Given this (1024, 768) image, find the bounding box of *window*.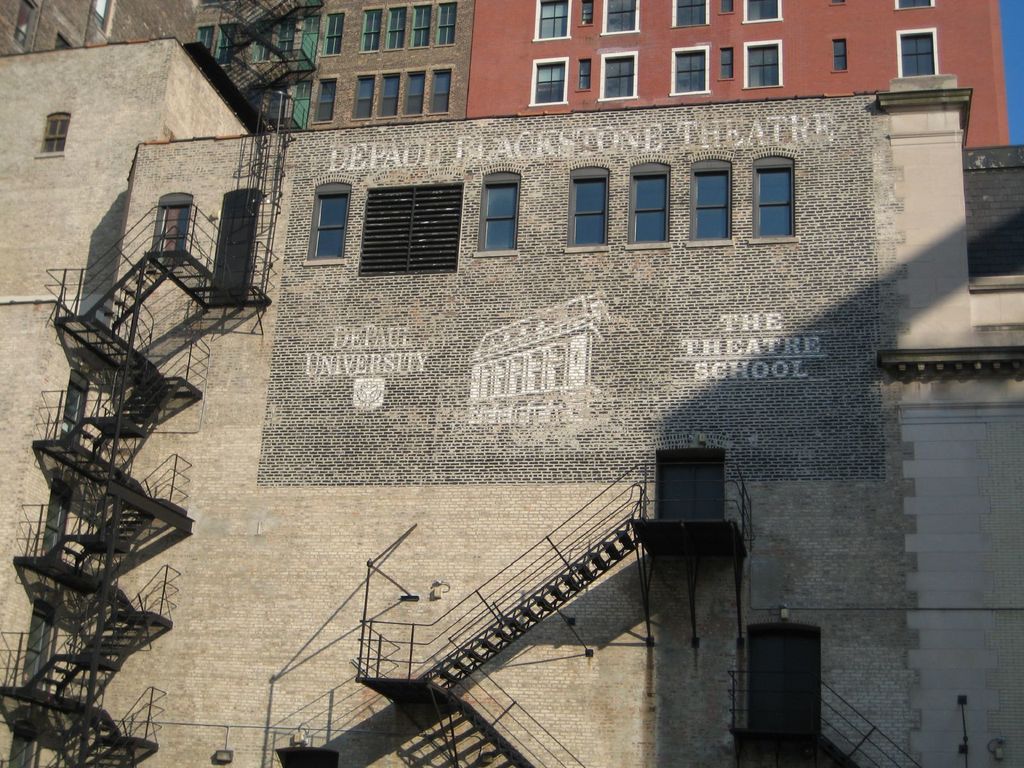
bbox=[538, 0, 570, 37].
